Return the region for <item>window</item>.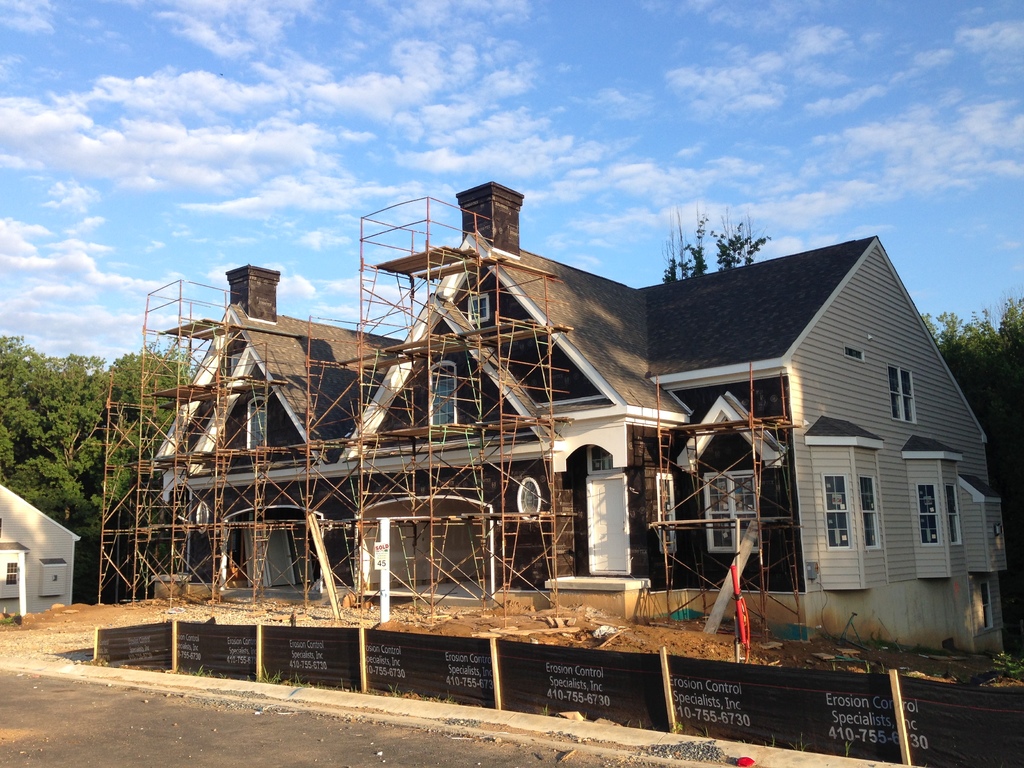
bbox(920, 487, 943, 548).
